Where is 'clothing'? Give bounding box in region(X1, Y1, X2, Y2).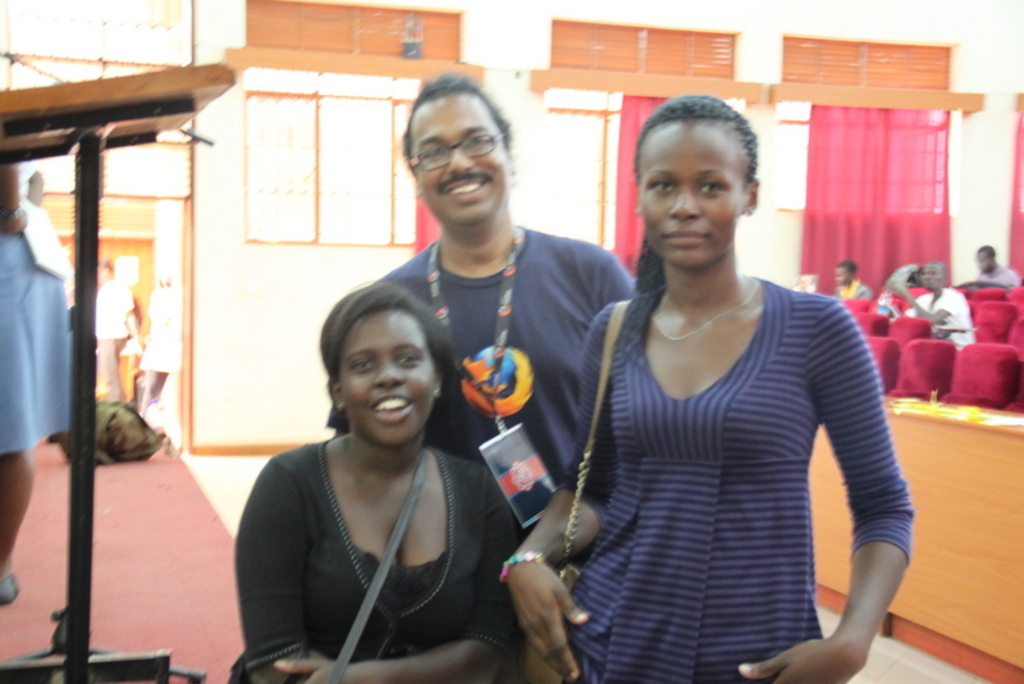
region(225, 446, 524, 683).
